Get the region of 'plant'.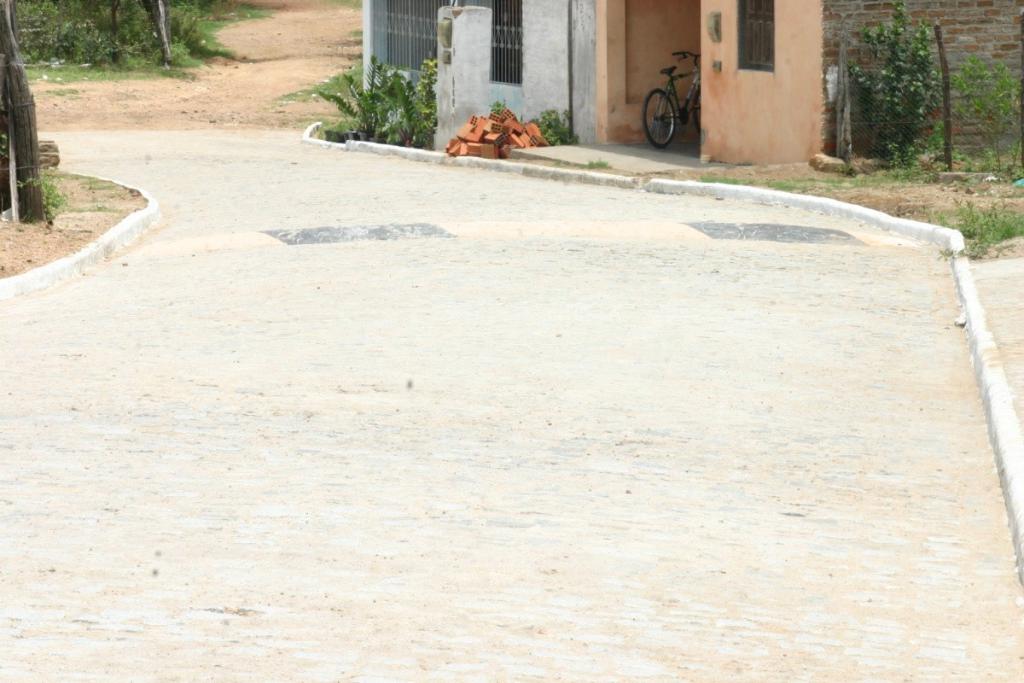
{"left": 407, "top": 47, "right": 440, "bottom": 147}.
